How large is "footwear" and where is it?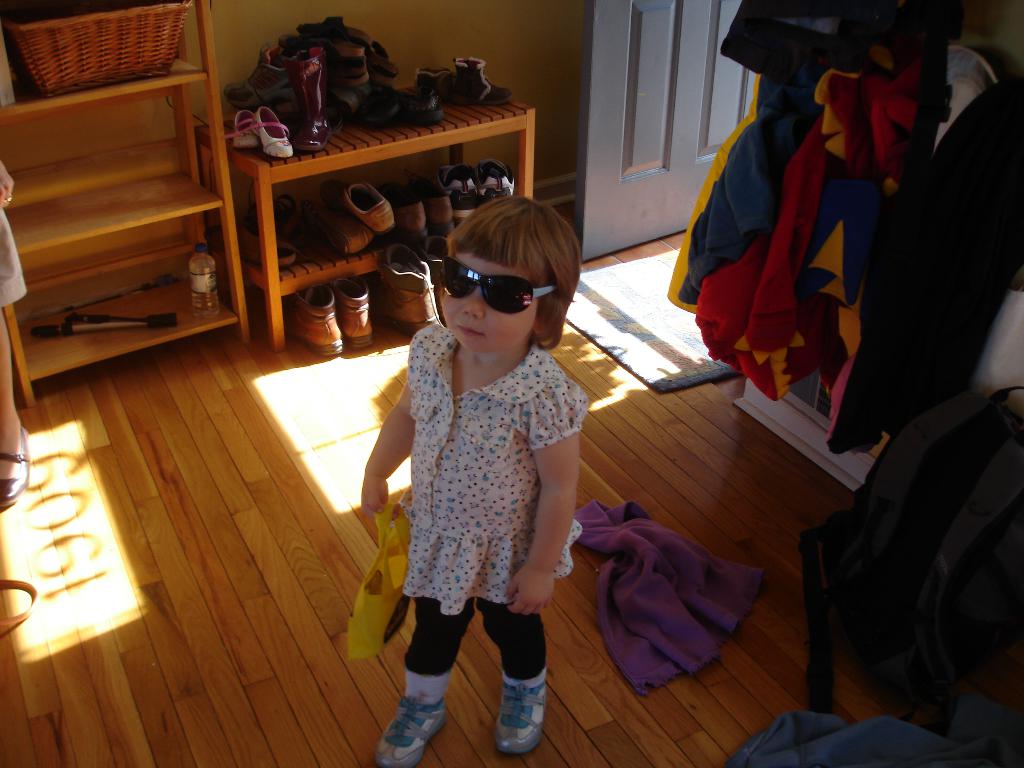
Bounding box: [x1=333, y1=273, x2=376, y2=346].
